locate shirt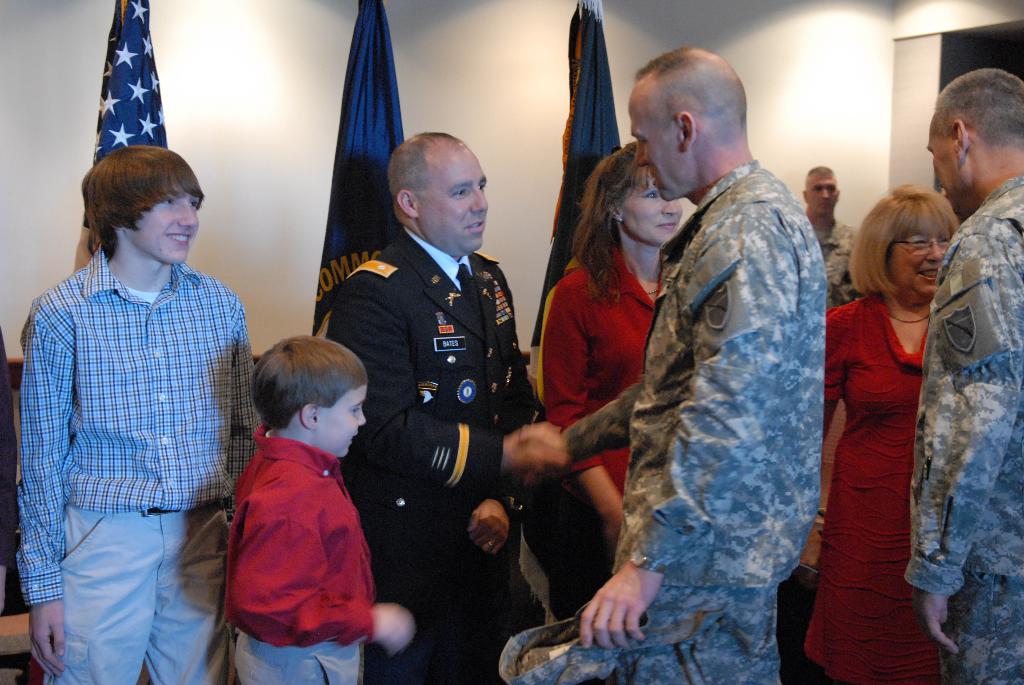
crop(227, 423, 375, 649)
